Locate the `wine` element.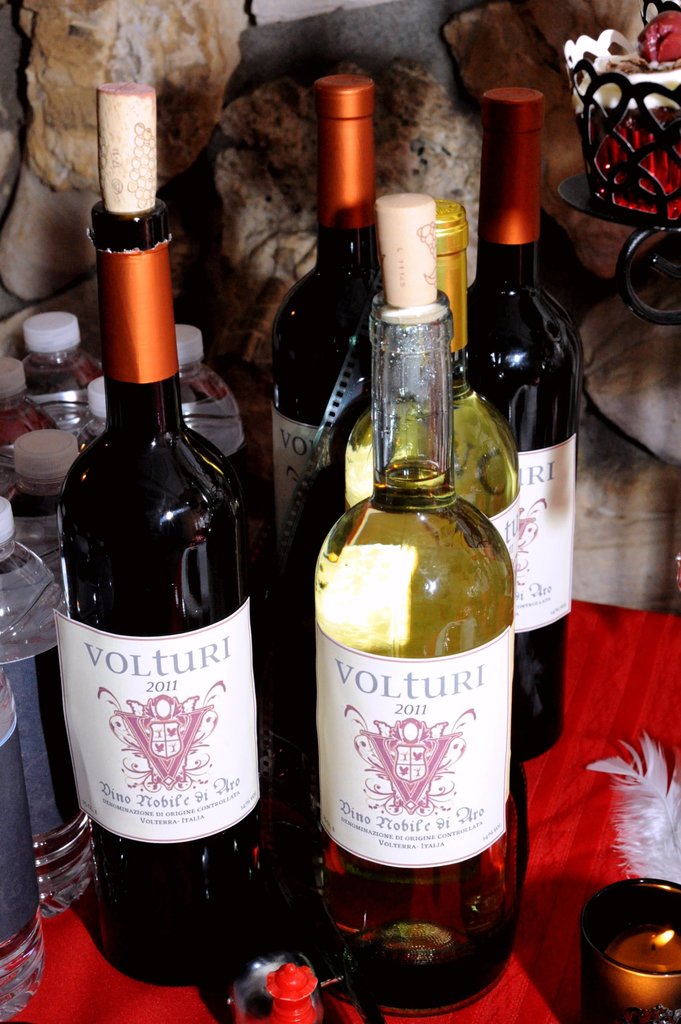
Element bbox: 462:64:581:767.
